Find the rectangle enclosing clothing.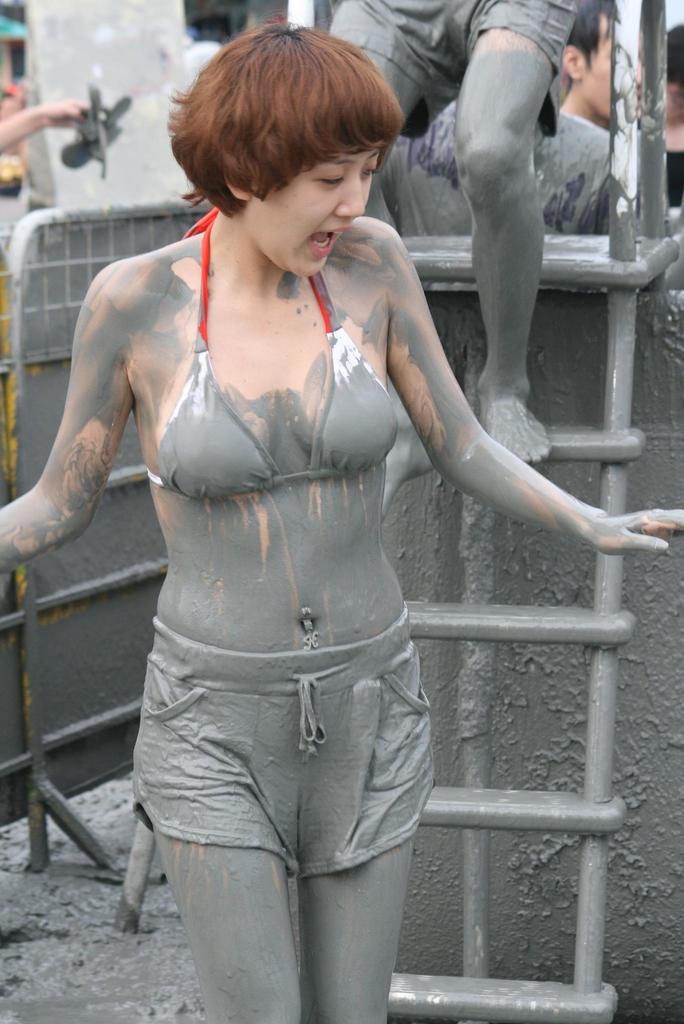
pyautogui.locateOnScreen(329, 0, 574, 135).
